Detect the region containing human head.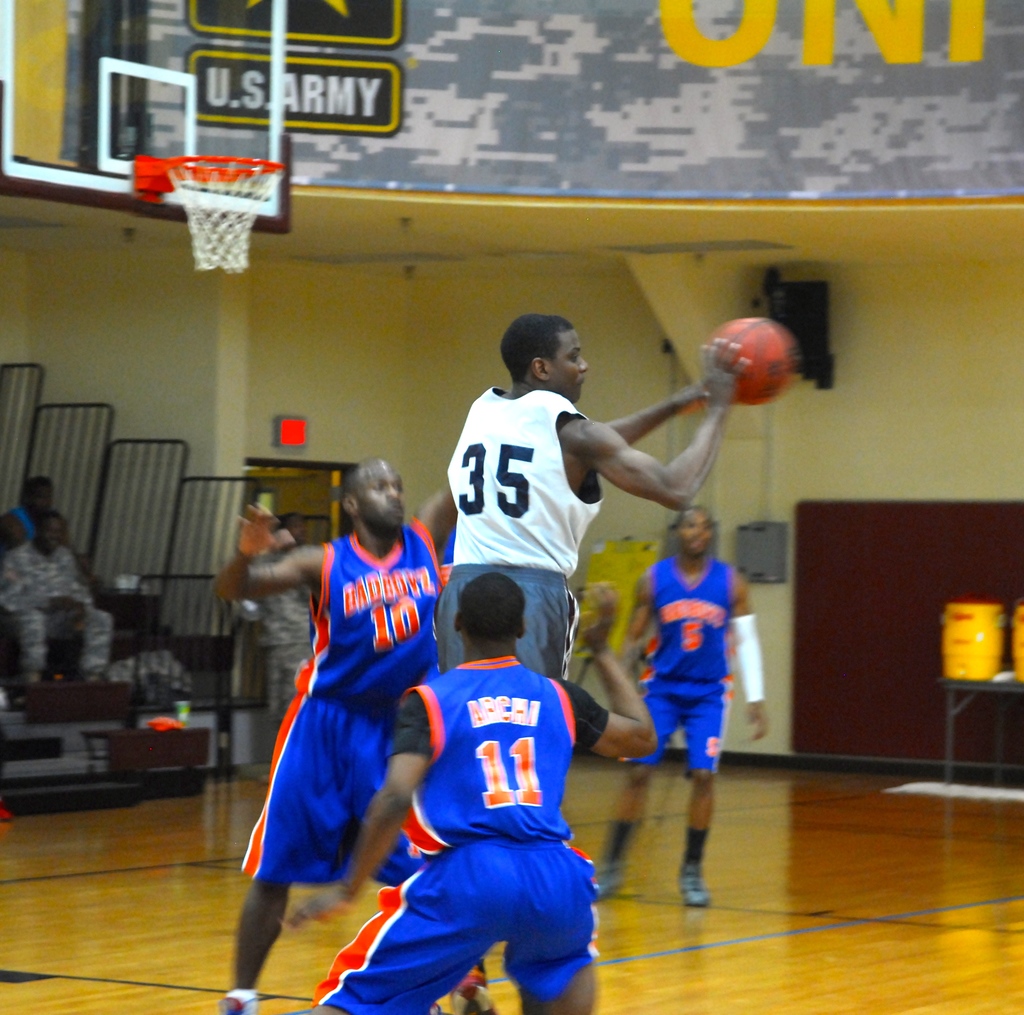
{"left": 35, "top": 508, "right": 66, "bottom": 554}.
